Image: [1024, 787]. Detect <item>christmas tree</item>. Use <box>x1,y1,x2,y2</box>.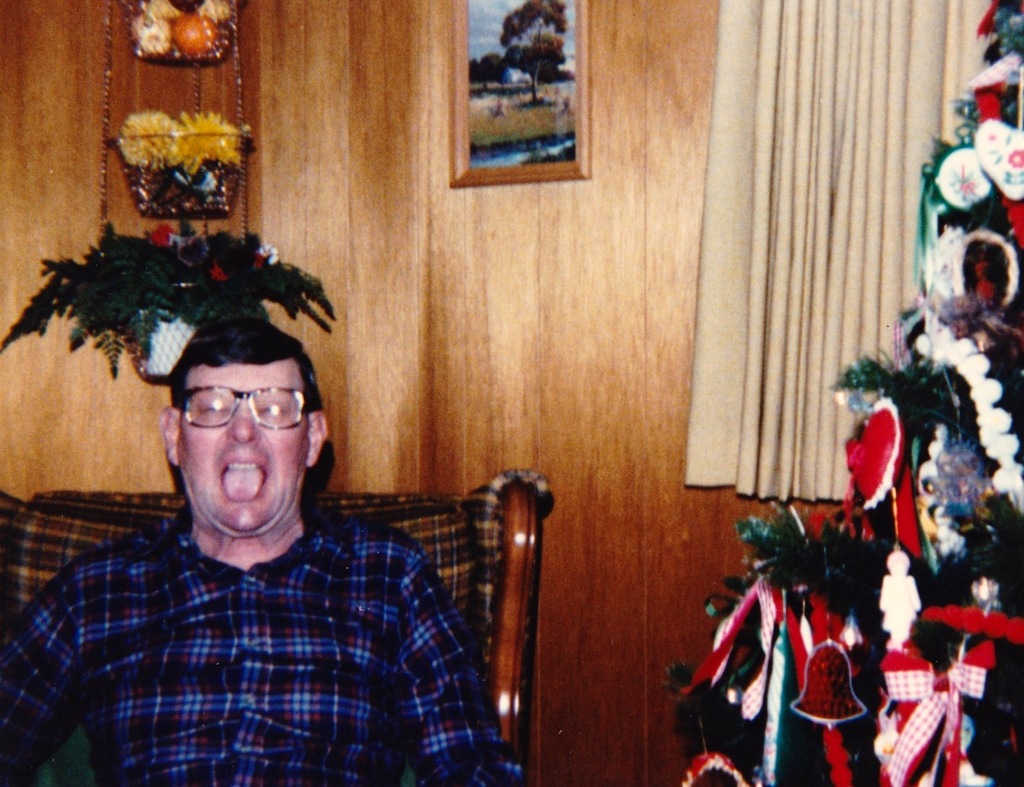
<box>659,0,1023,786</box>.
